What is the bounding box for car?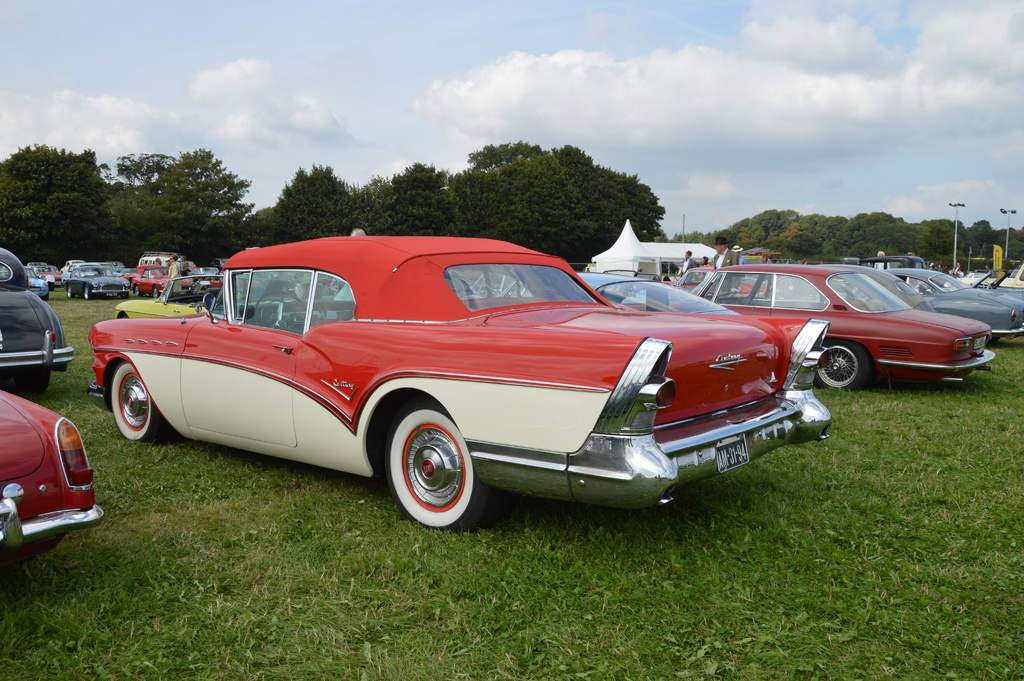
{"x1": 28, "y1": 268, "x2": 47, "y2": 300}.
